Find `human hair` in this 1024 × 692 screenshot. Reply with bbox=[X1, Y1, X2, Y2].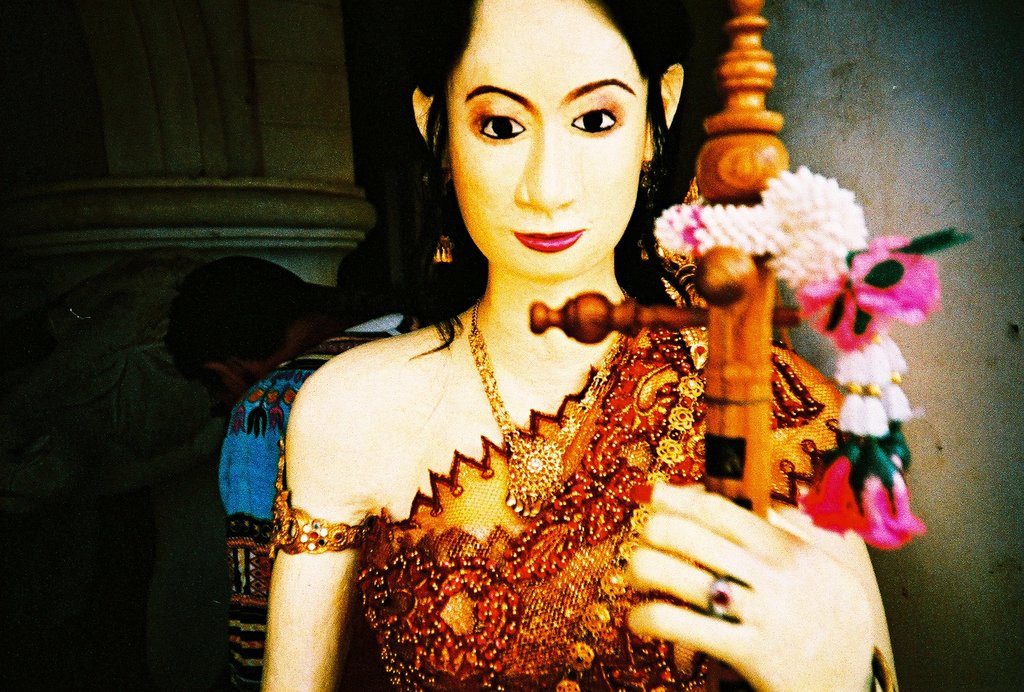
bbox=[166, 256, 312, 369].
